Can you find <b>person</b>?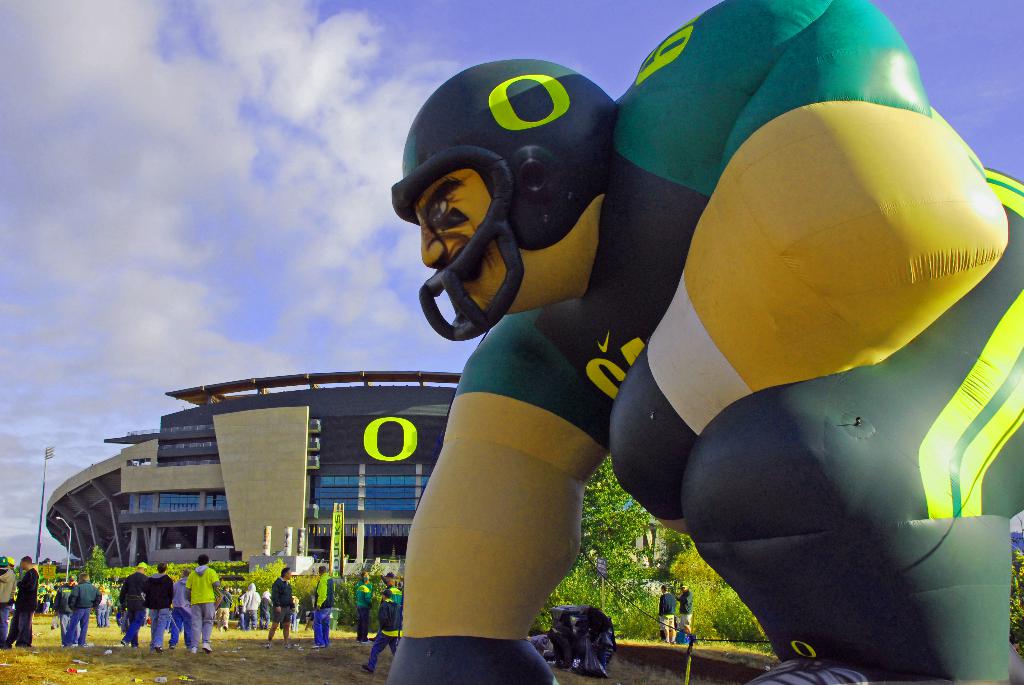
Yes, bounding box: region(657, 585, 677, 642).
